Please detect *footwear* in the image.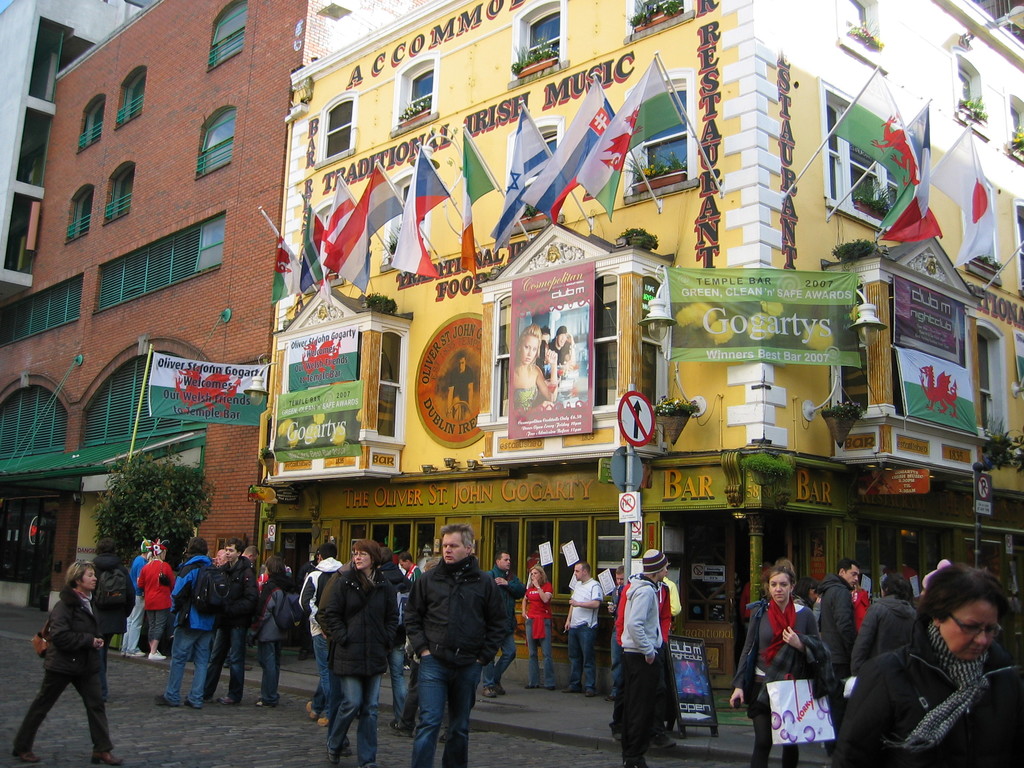
{"x1": 481, "y1": 687, "x2": 495, "y2": 696}.
